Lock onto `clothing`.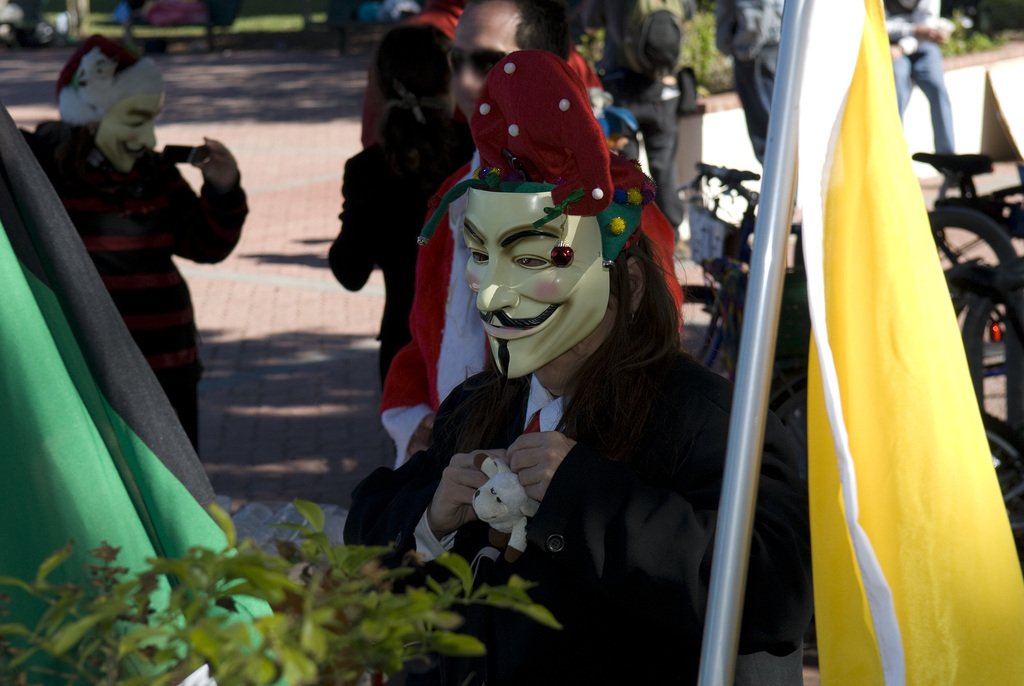
Locked: crop(363, 0, 634, 166).
